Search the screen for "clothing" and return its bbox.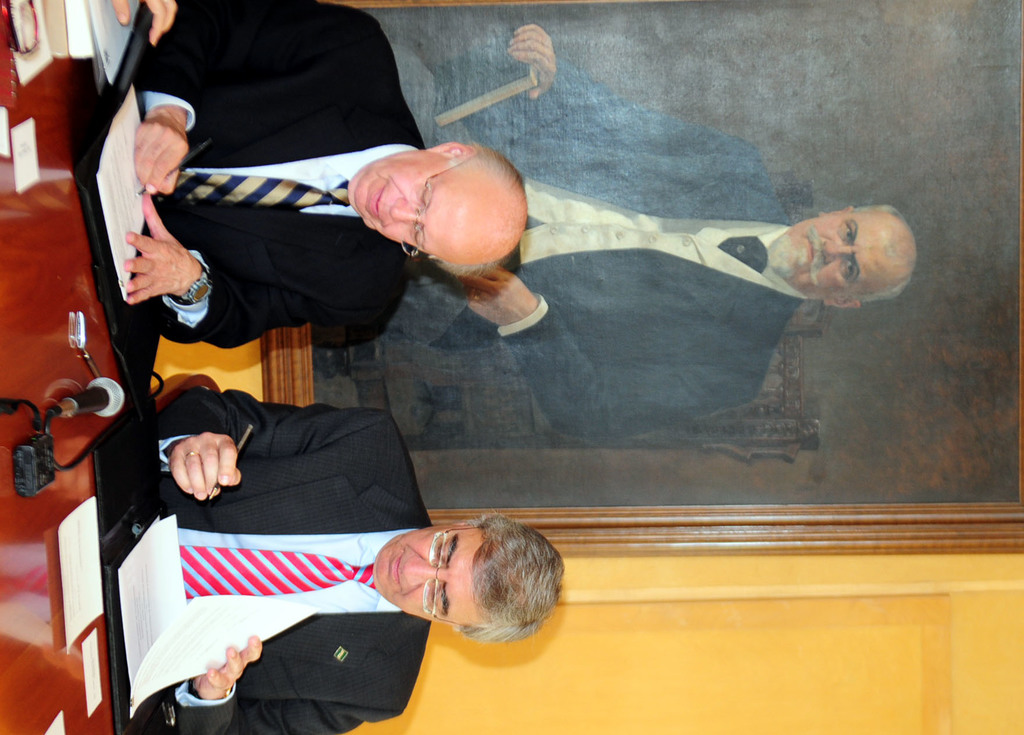
Found: {"x1": 422, "y1": 47, "x2": 830, "y2": 448}.
